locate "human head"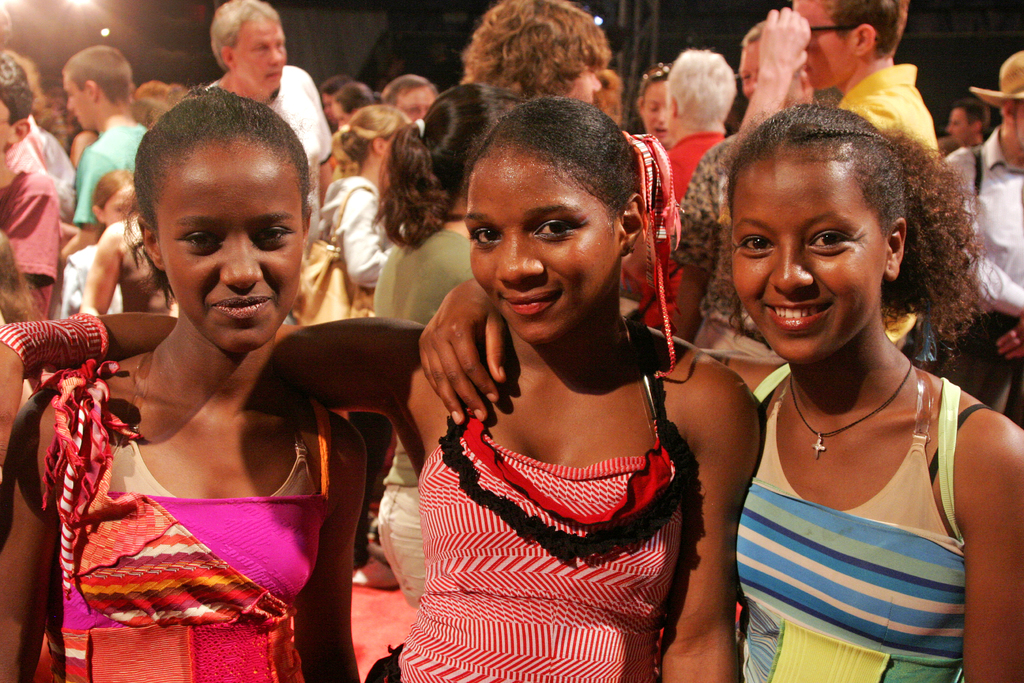
detection(383, 73, 441, 124)
